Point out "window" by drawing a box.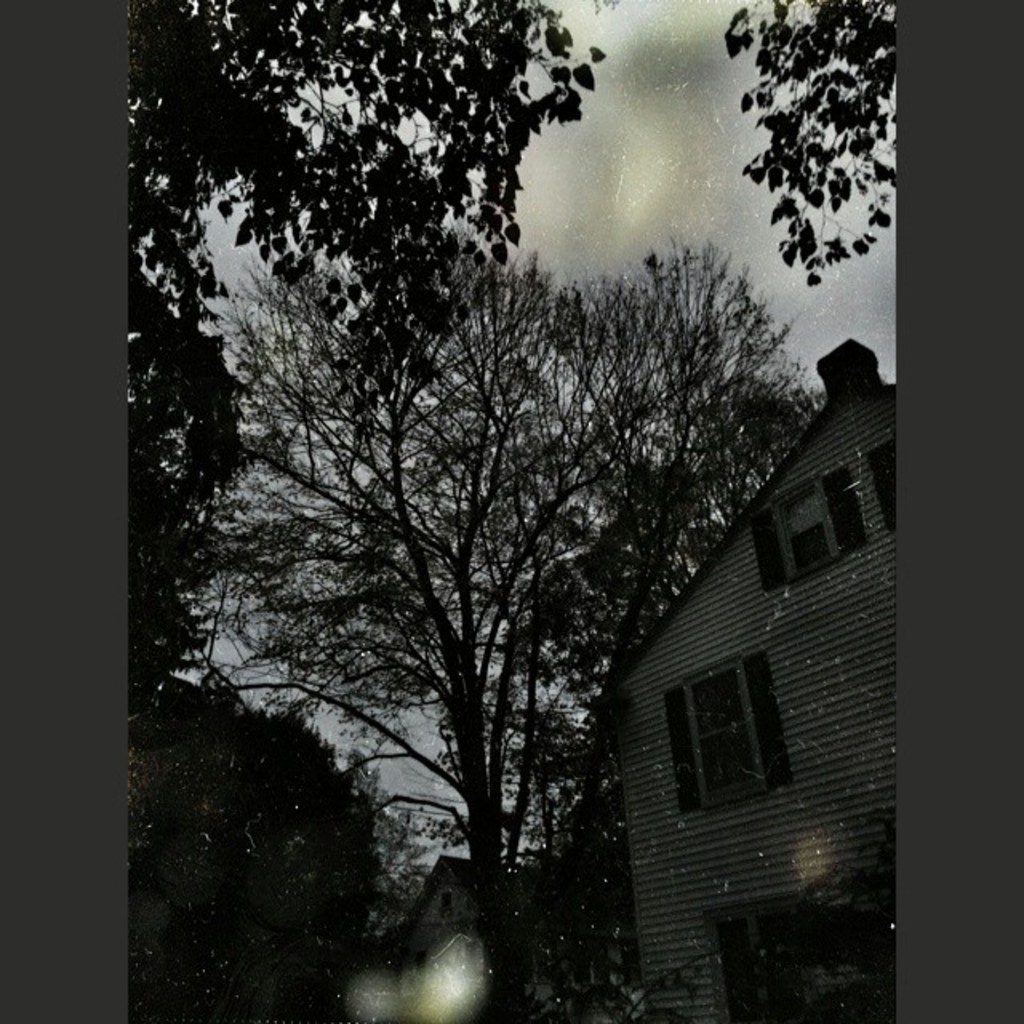
select_region(746, 462, 870, 589).
